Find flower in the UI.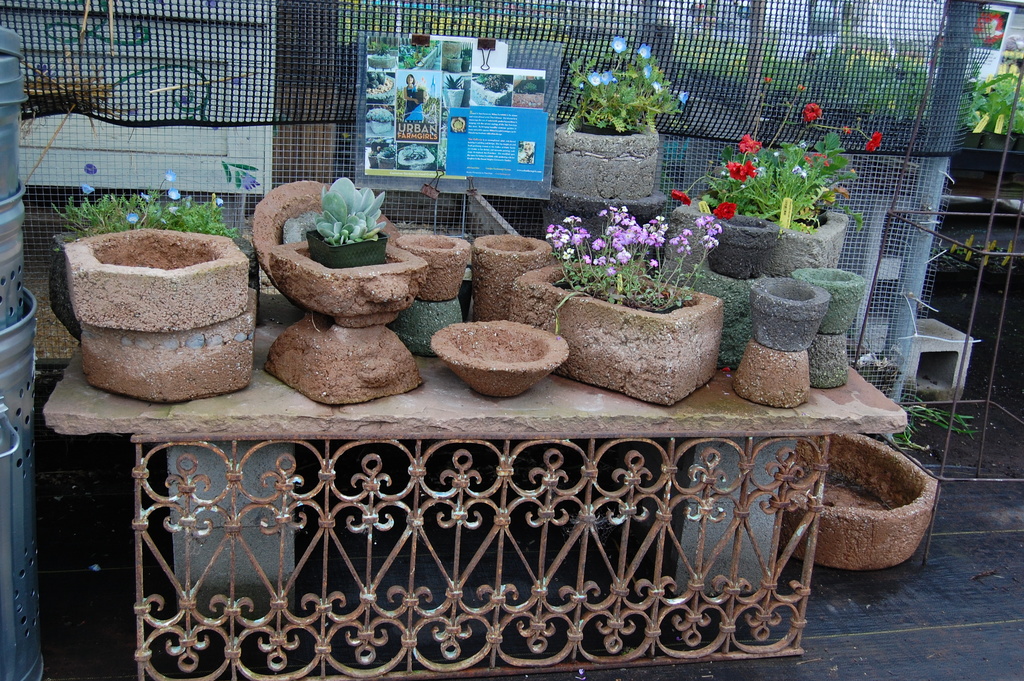
UI element at [left=140, top=190, right=152, bottom=204].
